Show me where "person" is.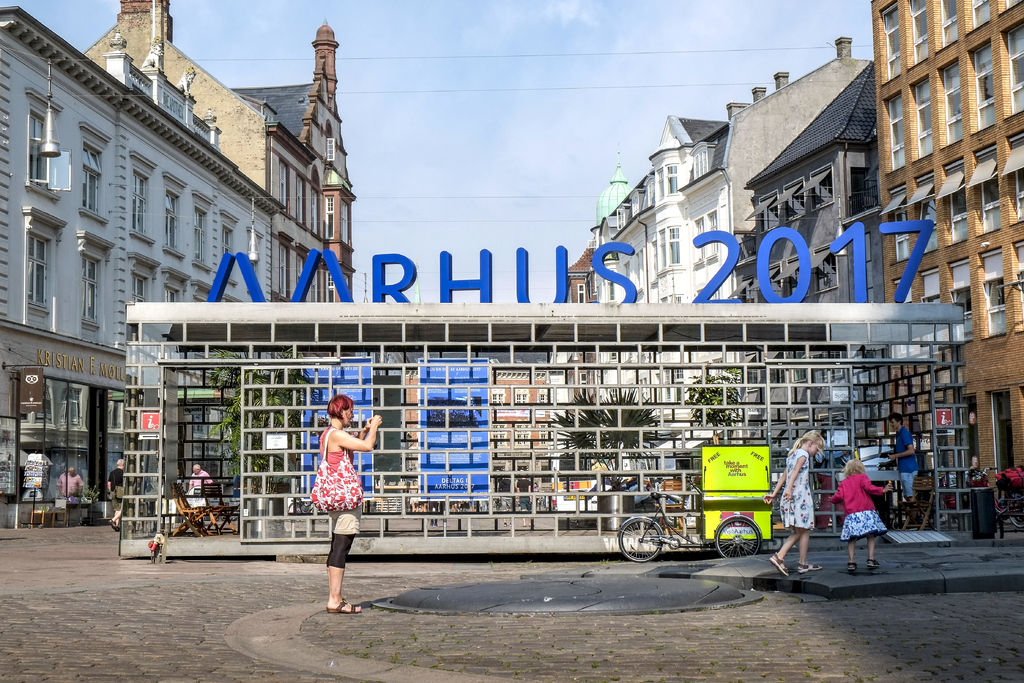
"person" is at left=826, top=460, right=895, bottom=573.
